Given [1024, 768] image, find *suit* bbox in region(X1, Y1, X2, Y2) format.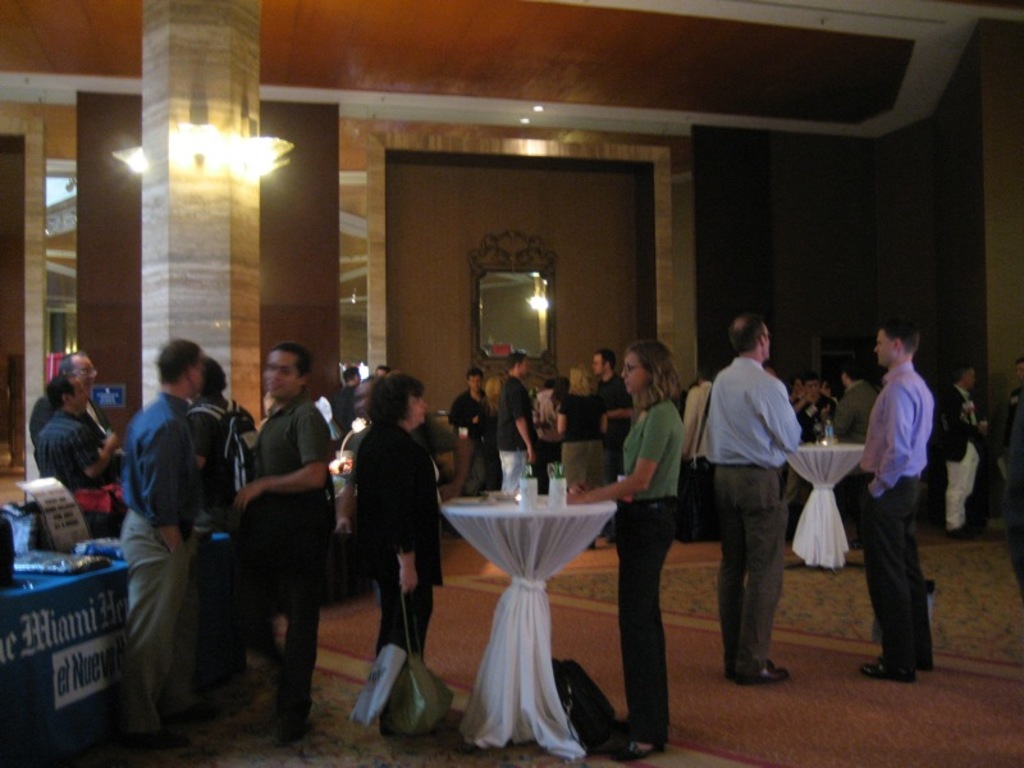
region(23, 392, 115, 449).
